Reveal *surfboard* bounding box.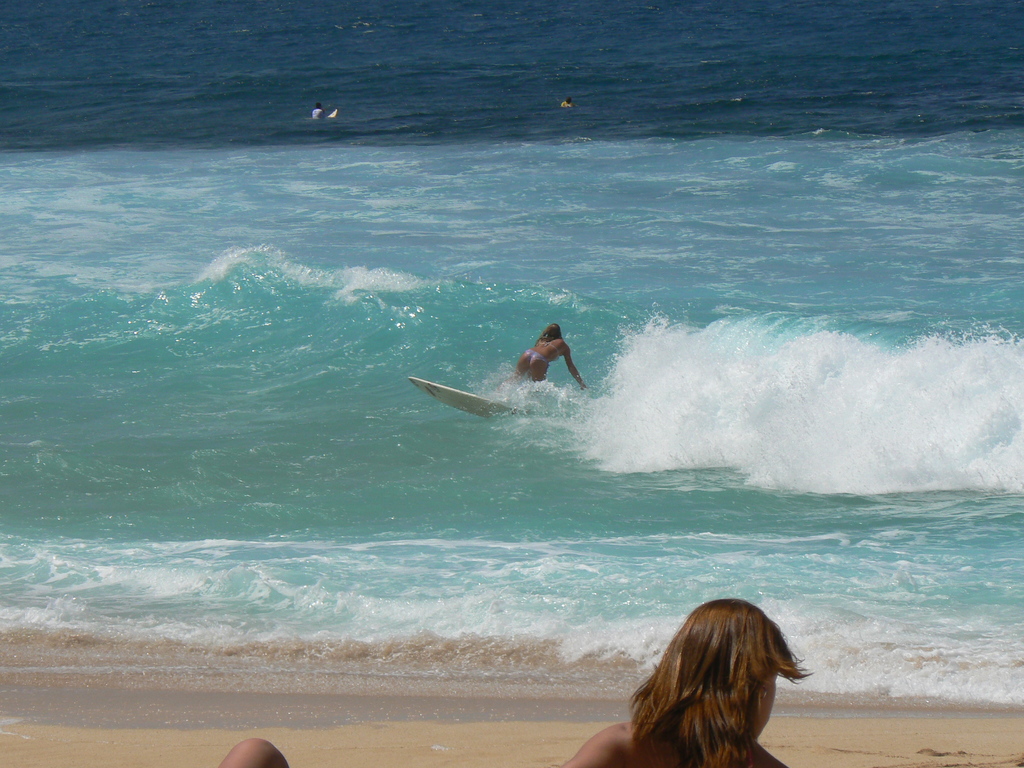
Revealed: crop(406, 374, 531, 425).
